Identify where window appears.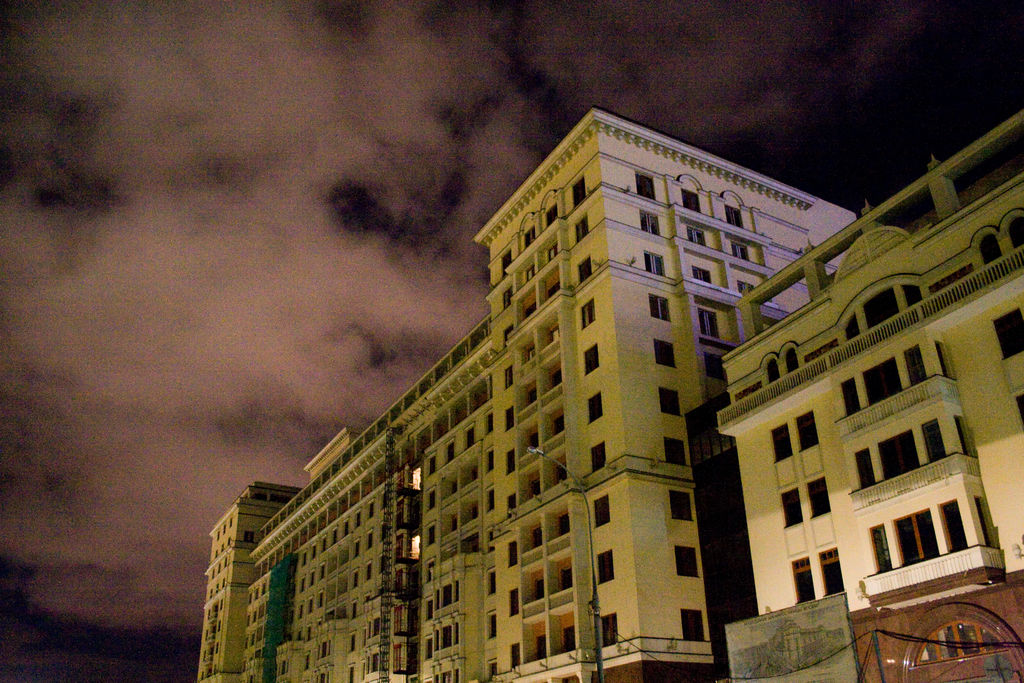
Appears at select_region(572, 174, 593, 202).
